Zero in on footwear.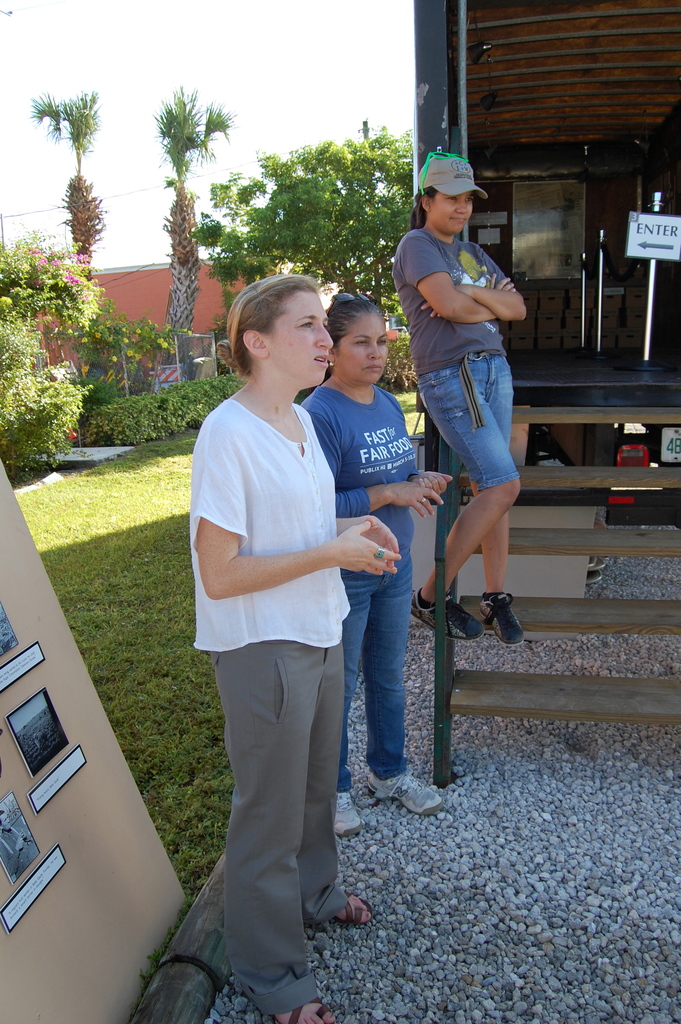
Zeroed in: select_region(332, 790, 365, 835).
